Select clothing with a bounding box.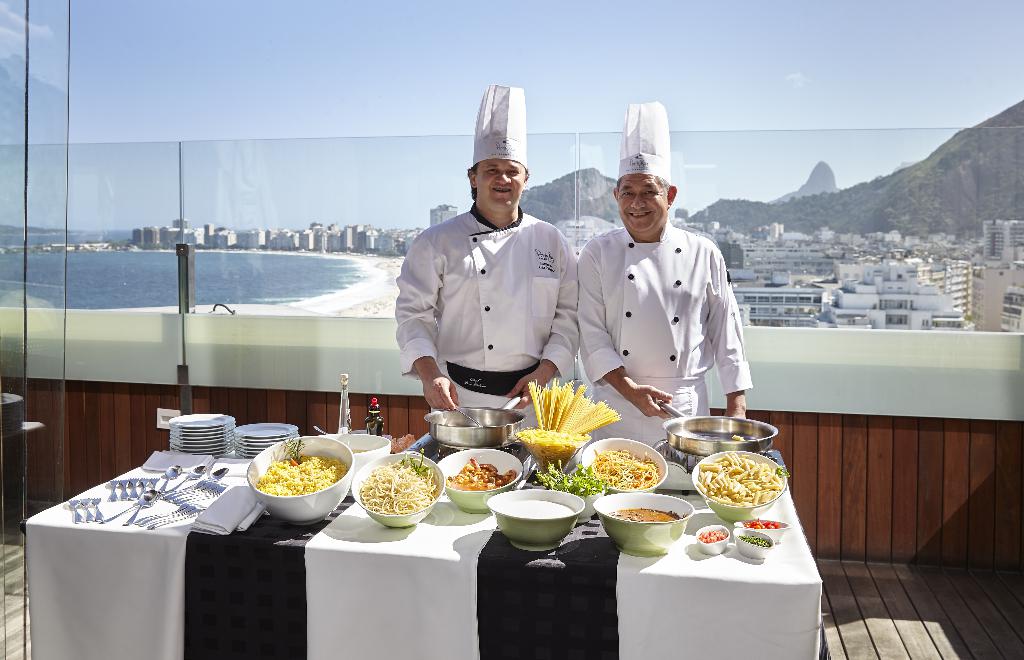
574 224 750 447.
